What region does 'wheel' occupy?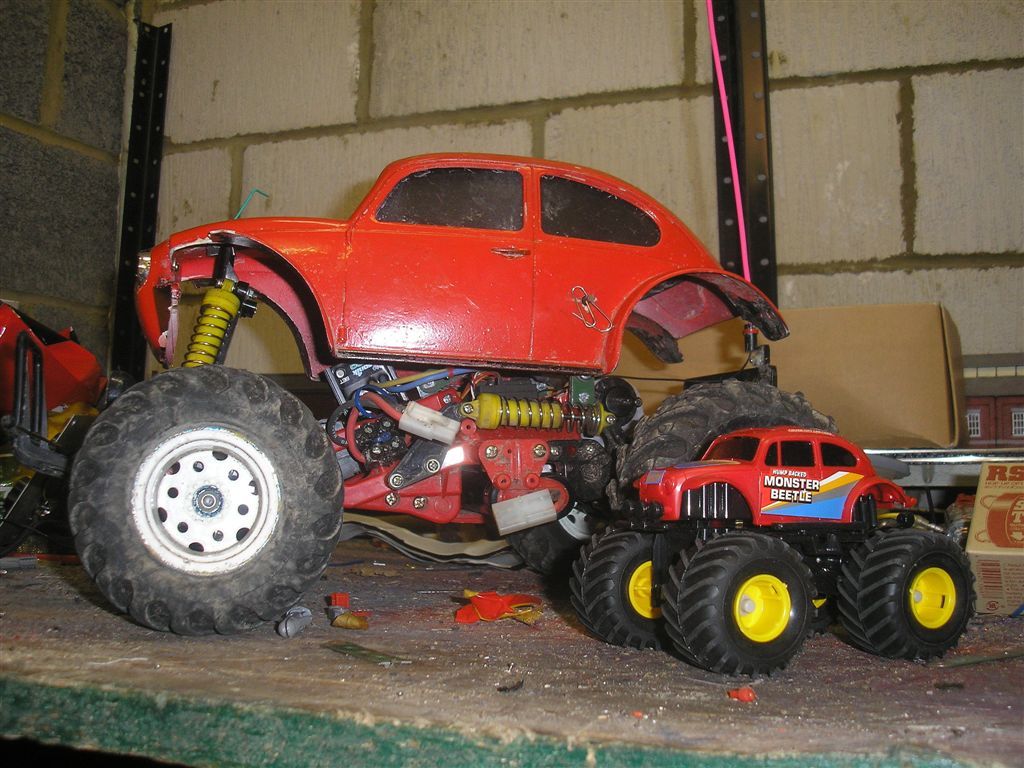
606:380:843:510.
